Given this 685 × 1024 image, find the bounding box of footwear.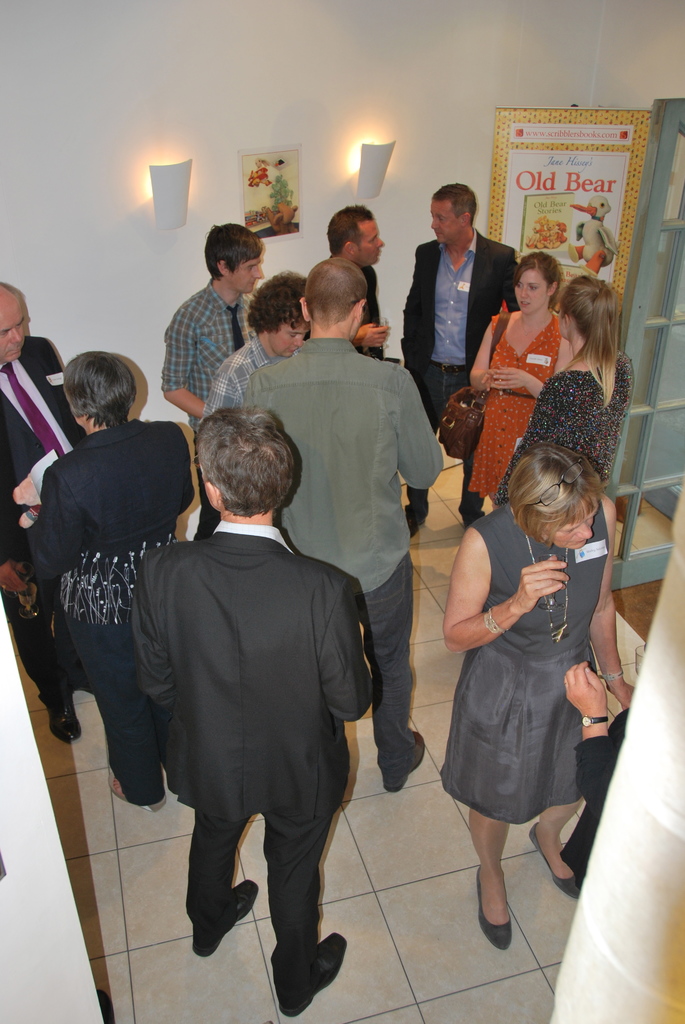
bbox(473, 865, 513, 953).
